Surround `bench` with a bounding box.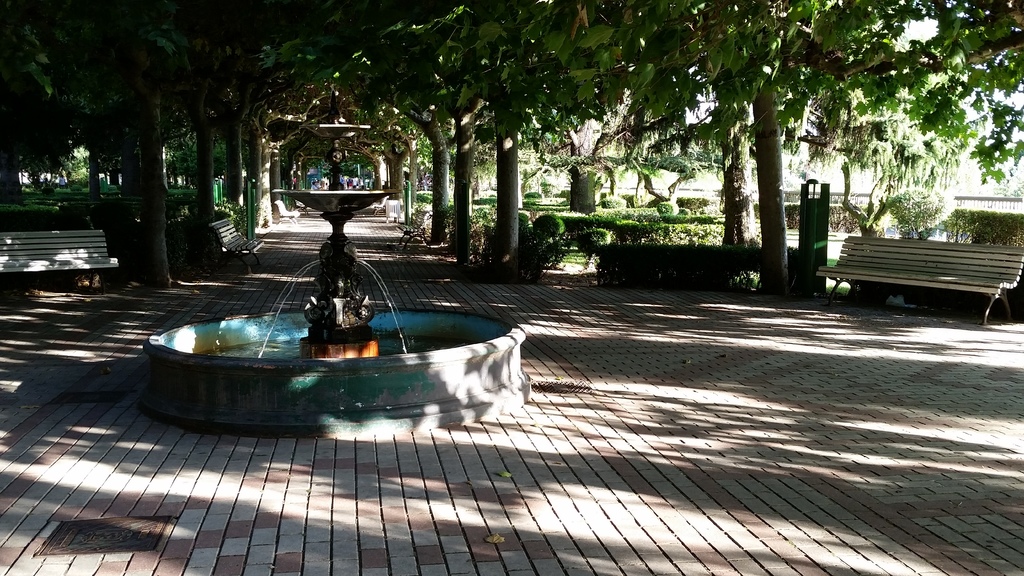
x1=830 y1=219 x2=1022 y2=319.
